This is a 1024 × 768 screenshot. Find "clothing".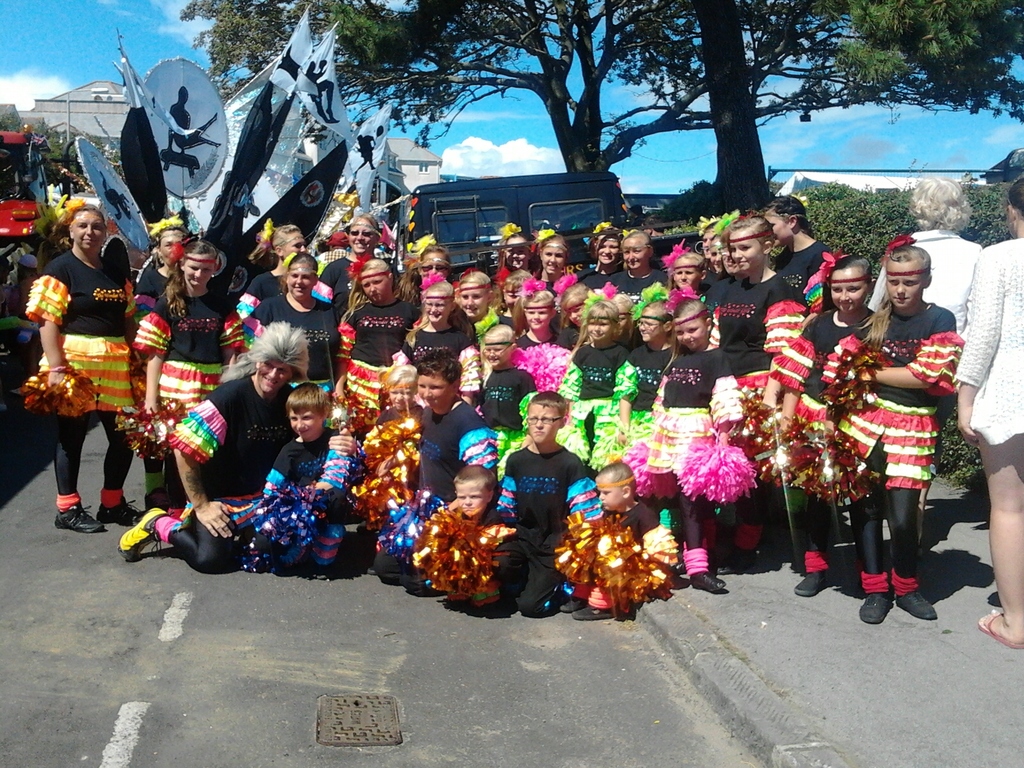
Bounding box: 572,498,682,608.
